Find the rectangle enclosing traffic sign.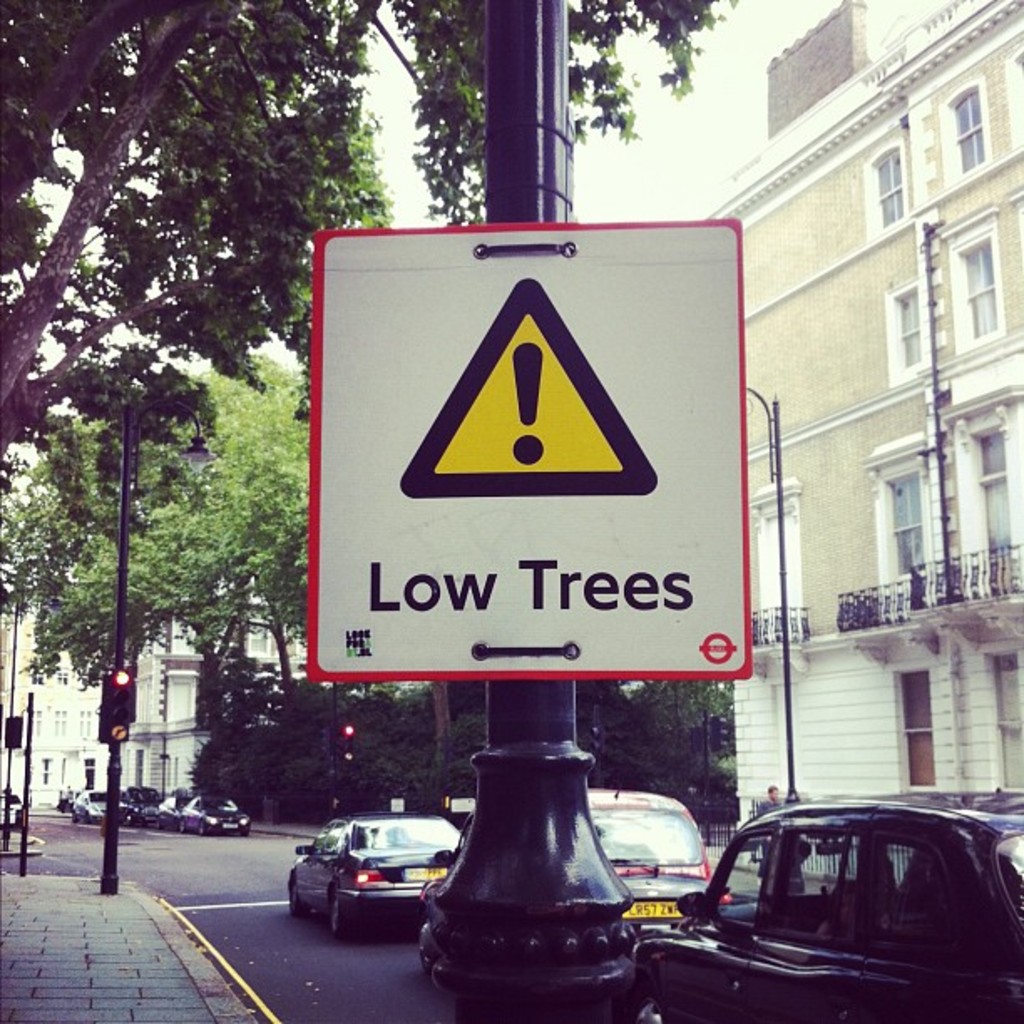
<bbox>403, 273, 658, 500</bbox>.
